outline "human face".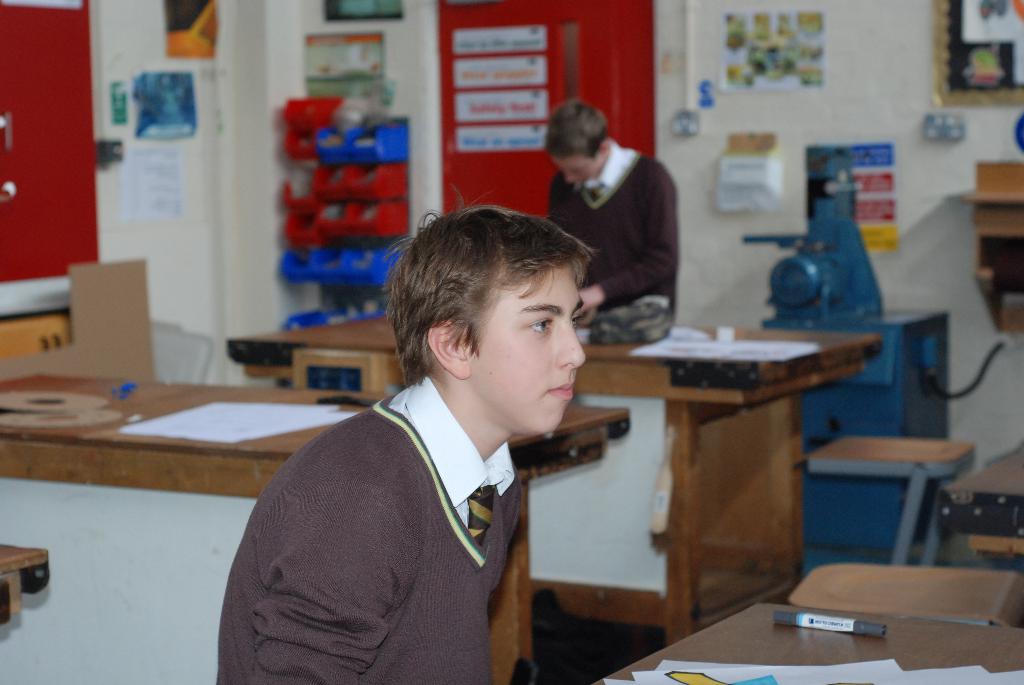
Outline: 561,157,588,181.
